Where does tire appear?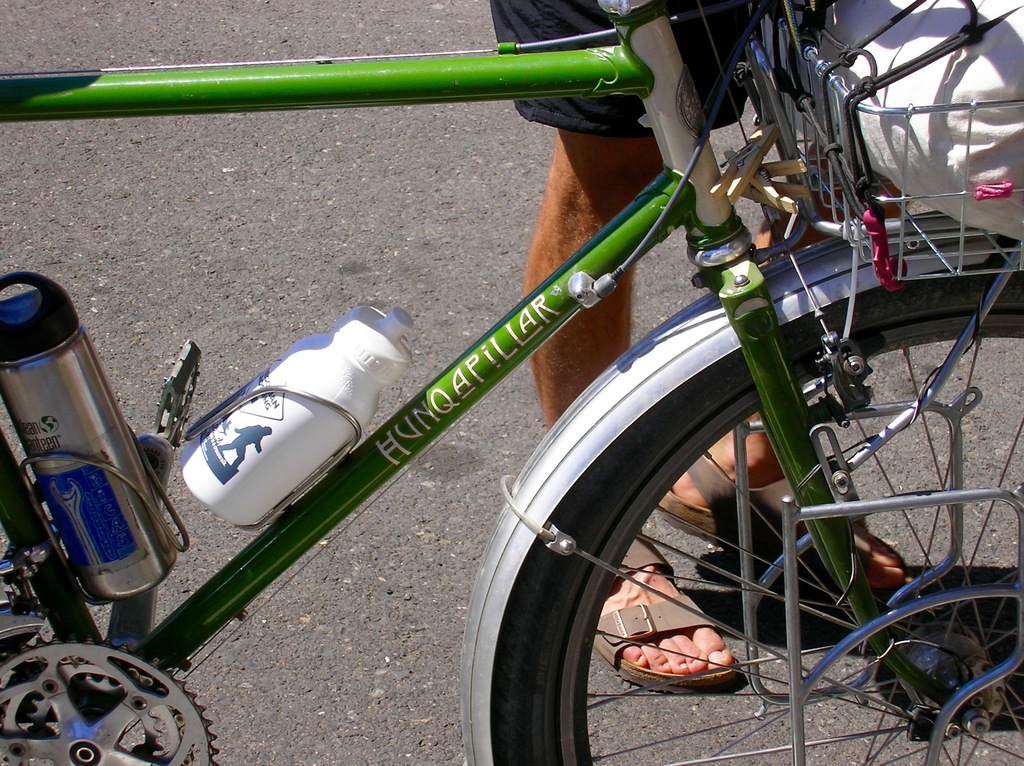
Appears at detection(482, 226, 1023, 765).
